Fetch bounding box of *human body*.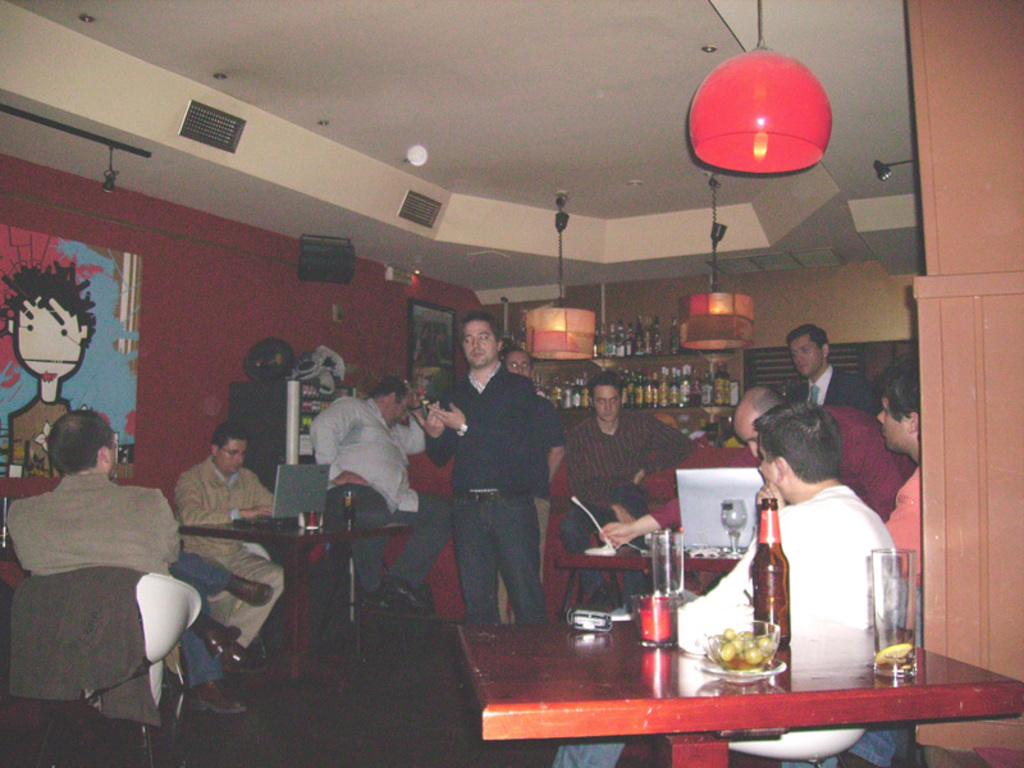
Bbox: {"left": 882, "top": 462, "right": 933, "bottom": 599}.
